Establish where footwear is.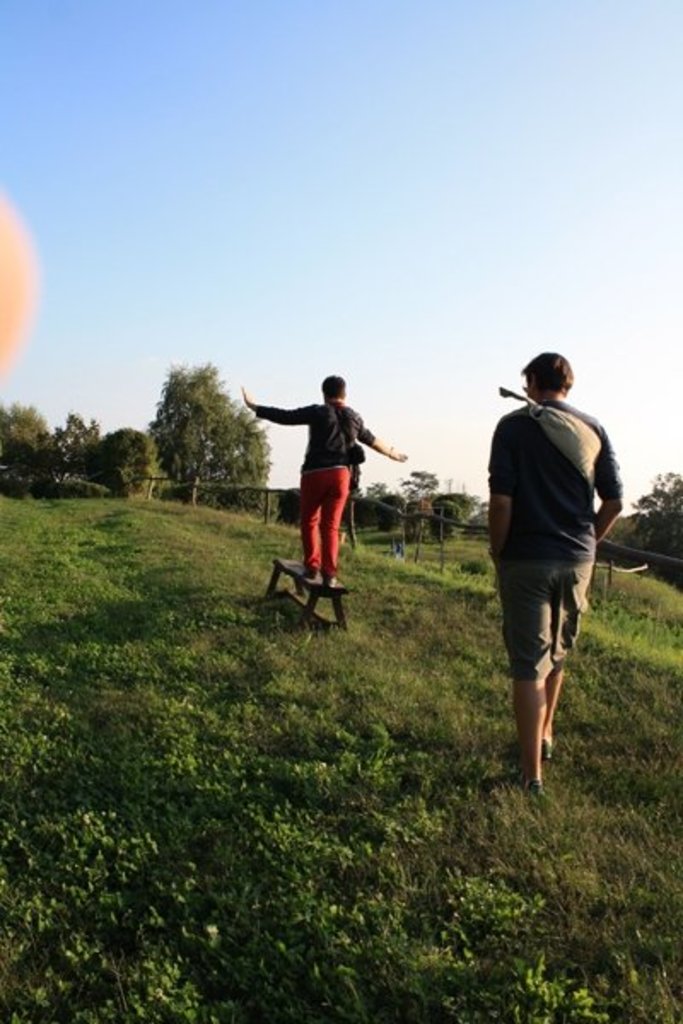
Established at {"x1": 304, "y1": 568, "x2": 316, "y2": 577}.
